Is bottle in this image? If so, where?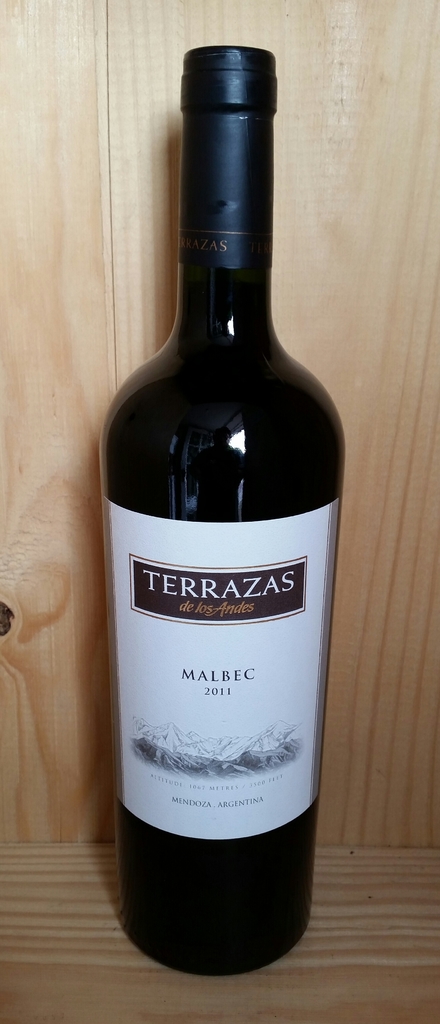
Yes, at [99, 46, 342, 929].
